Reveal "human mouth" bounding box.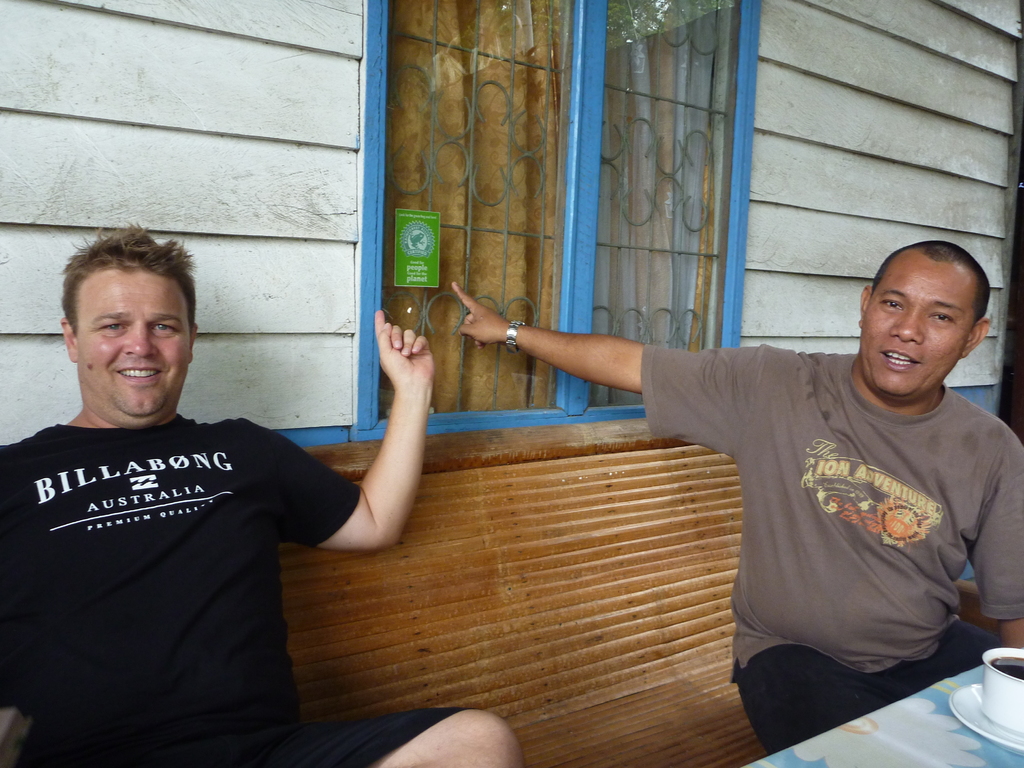
Revealed: (left=102, top=359, right=166, bottom=387).
